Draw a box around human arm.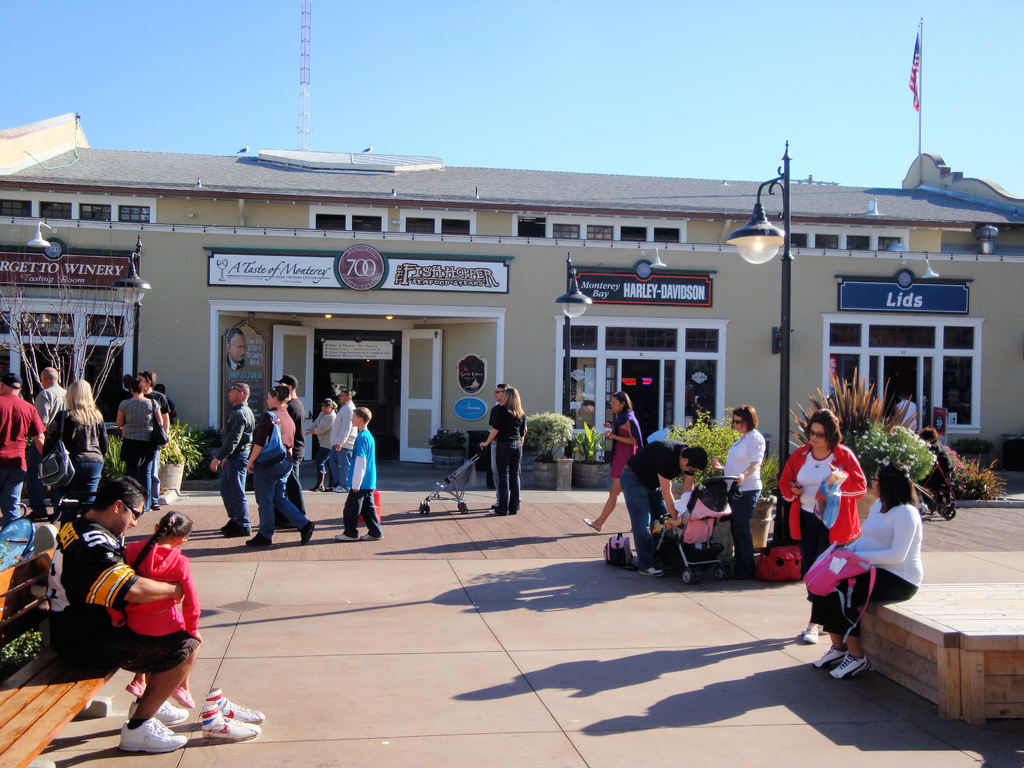
[left=520, top=422, right=526, bottom=435].
